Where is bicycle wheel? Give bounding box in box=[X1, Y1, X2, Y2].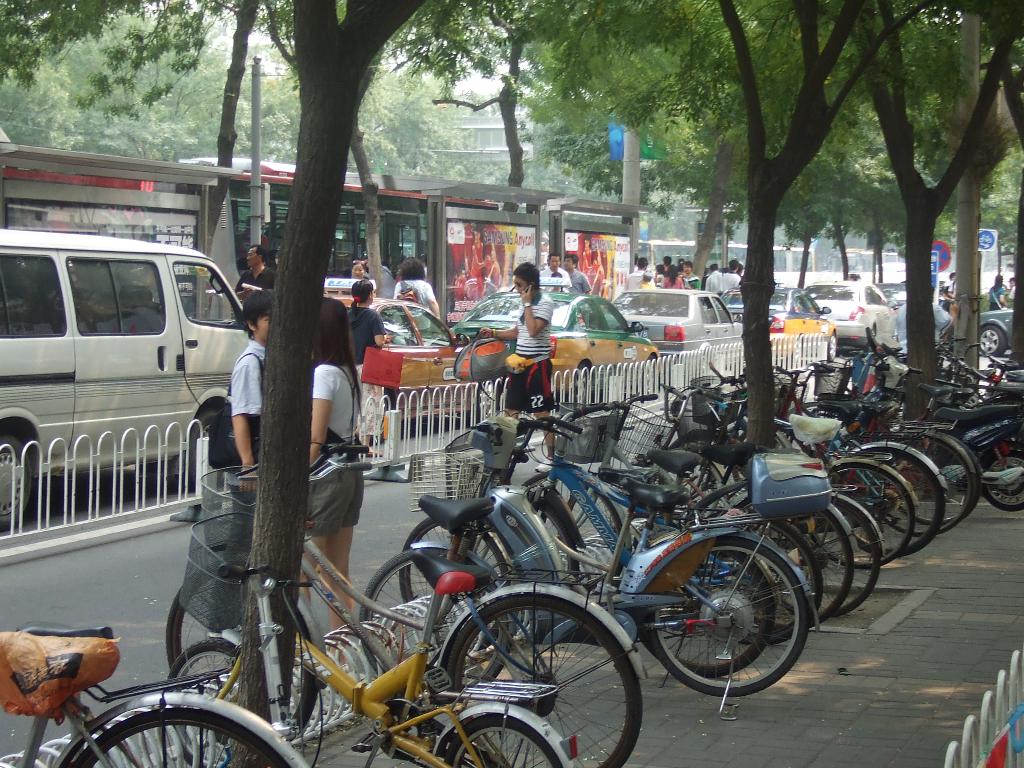
box=[979, 422, 1023, 525].
